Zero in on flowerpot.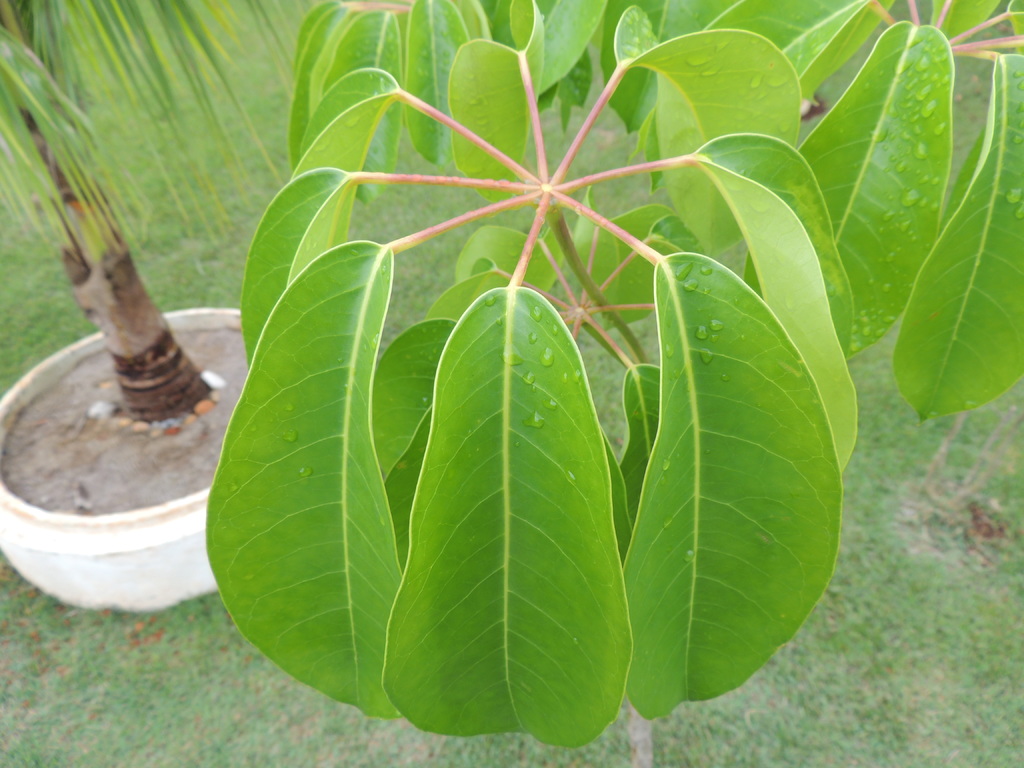
Zeroed in: (0,306,247,612).
